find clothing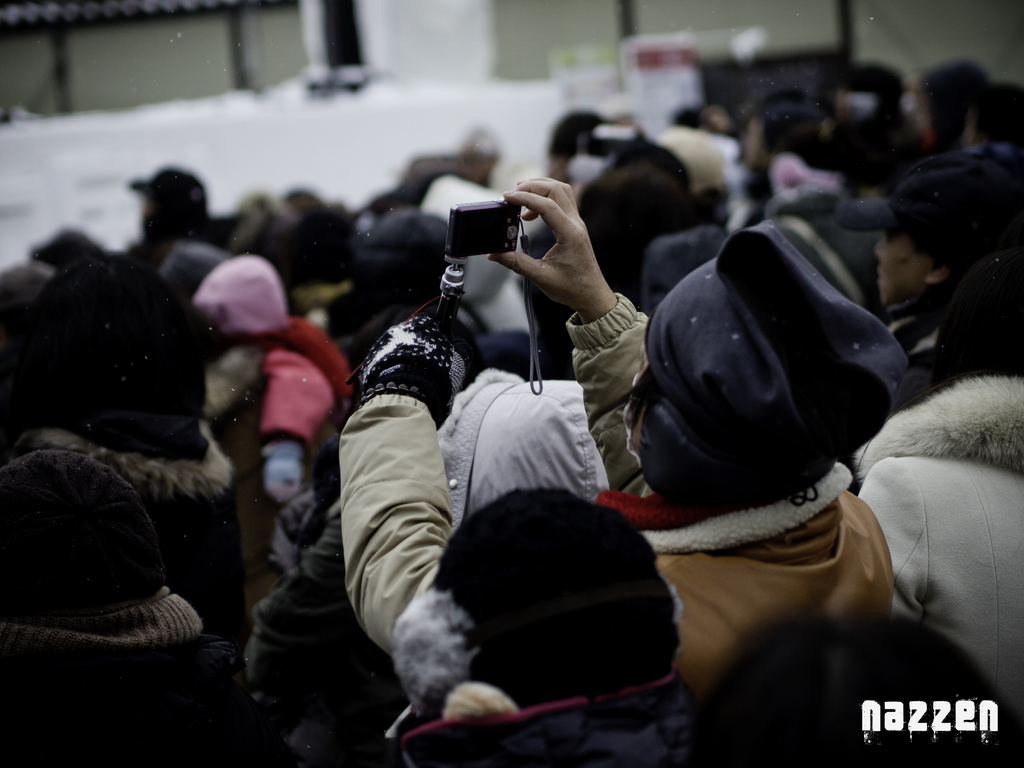
left=851, top=374, right=1023, bottom=713
